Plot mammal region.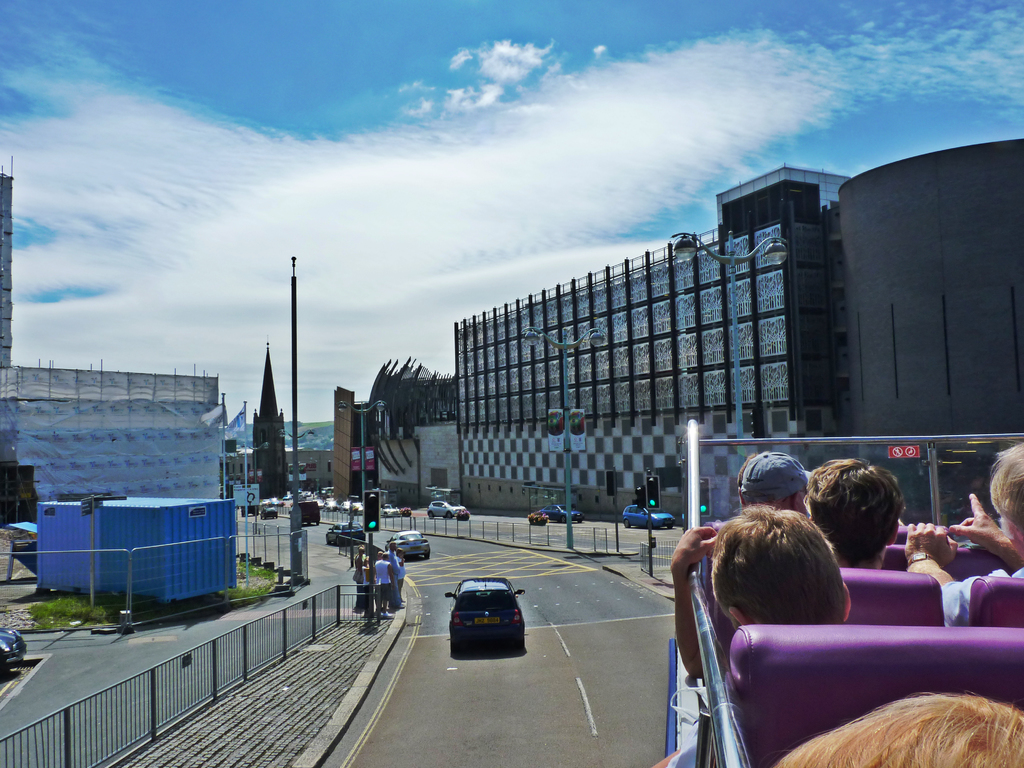
Plotted at bbox(803, 456, 907, 573).
